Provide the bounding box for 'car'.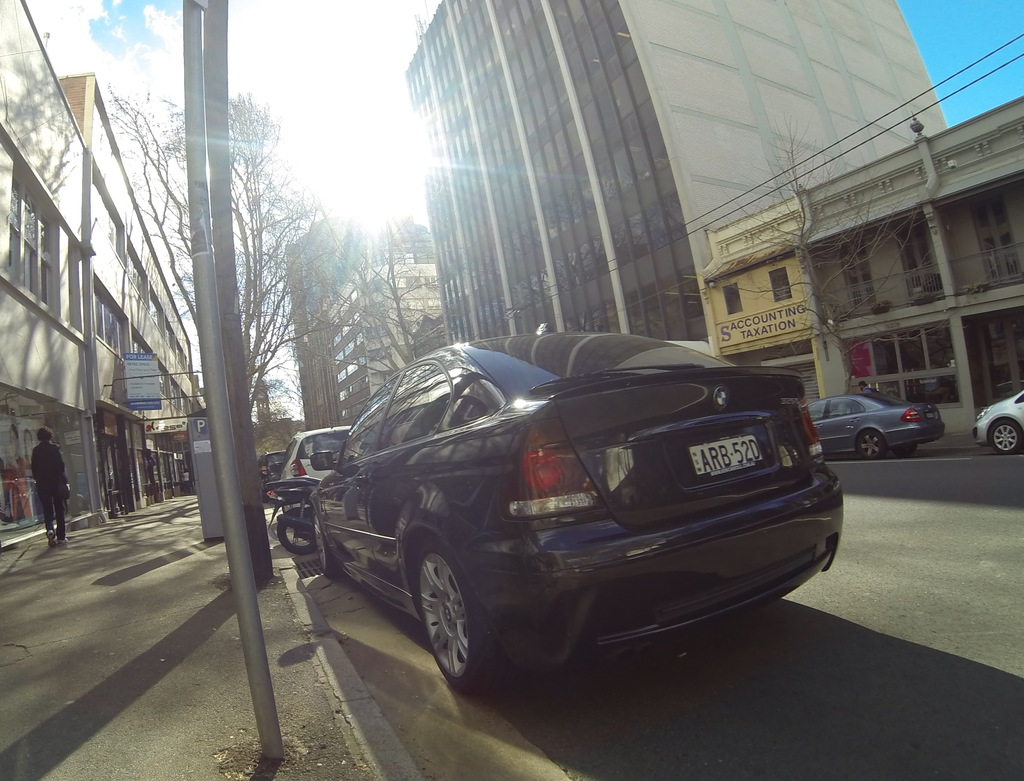
<box>267,418,355,491</box>.
